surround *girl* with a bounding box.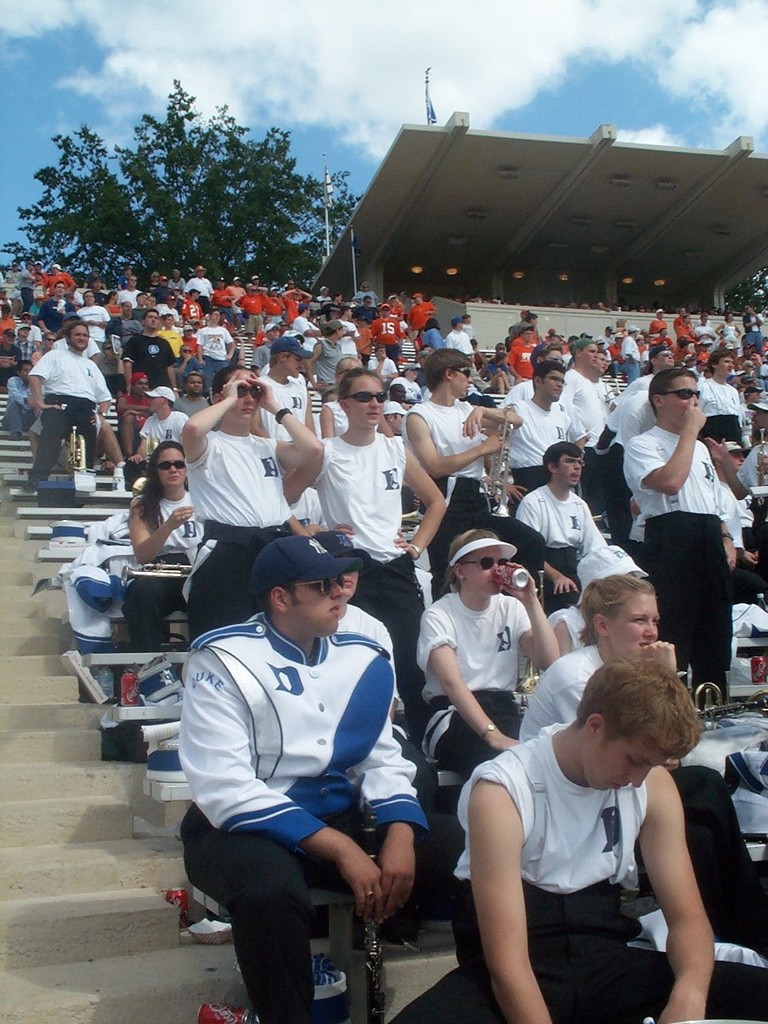
crop(119, 436, 198, 654).
